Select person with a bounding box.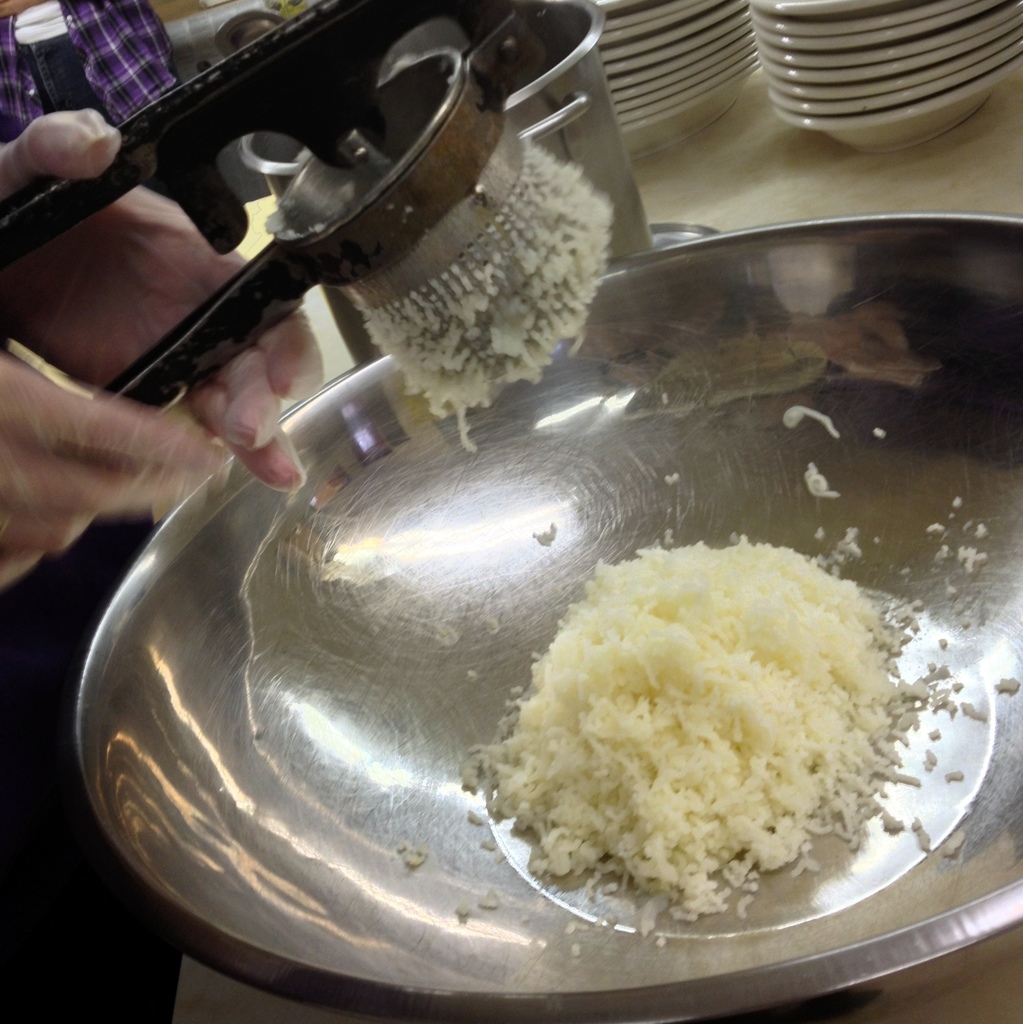
detection(0, 0, 297, 623).
